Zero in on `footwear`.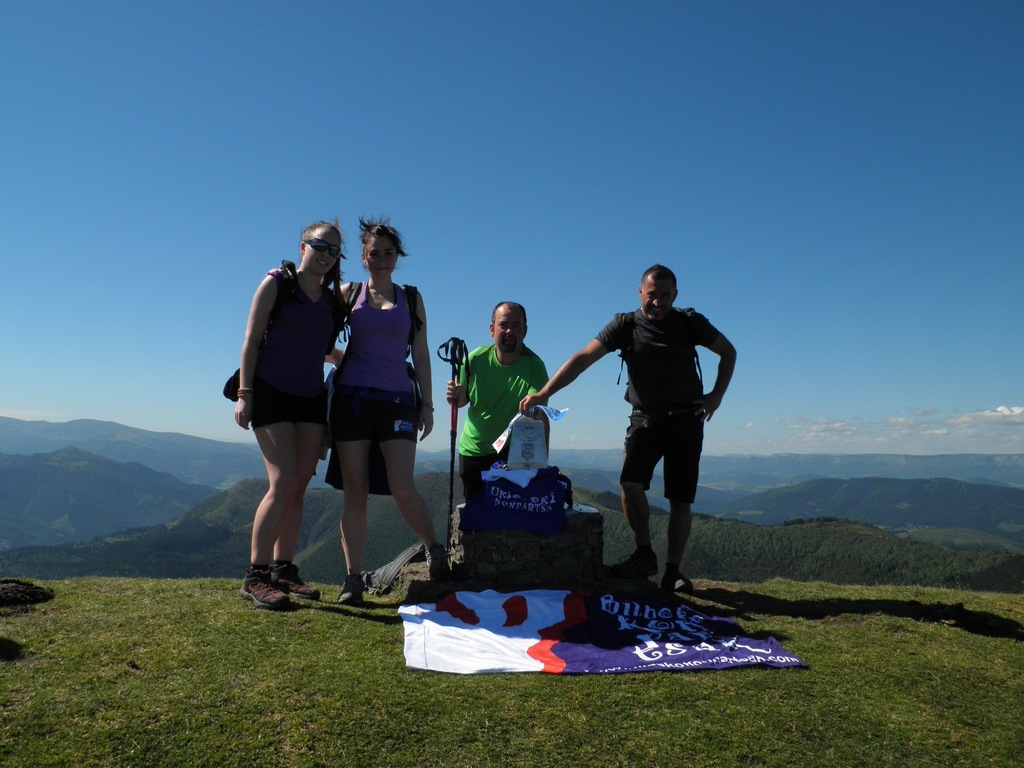
Zeroed in: left=426, top=544, right=451, bottom=586.
